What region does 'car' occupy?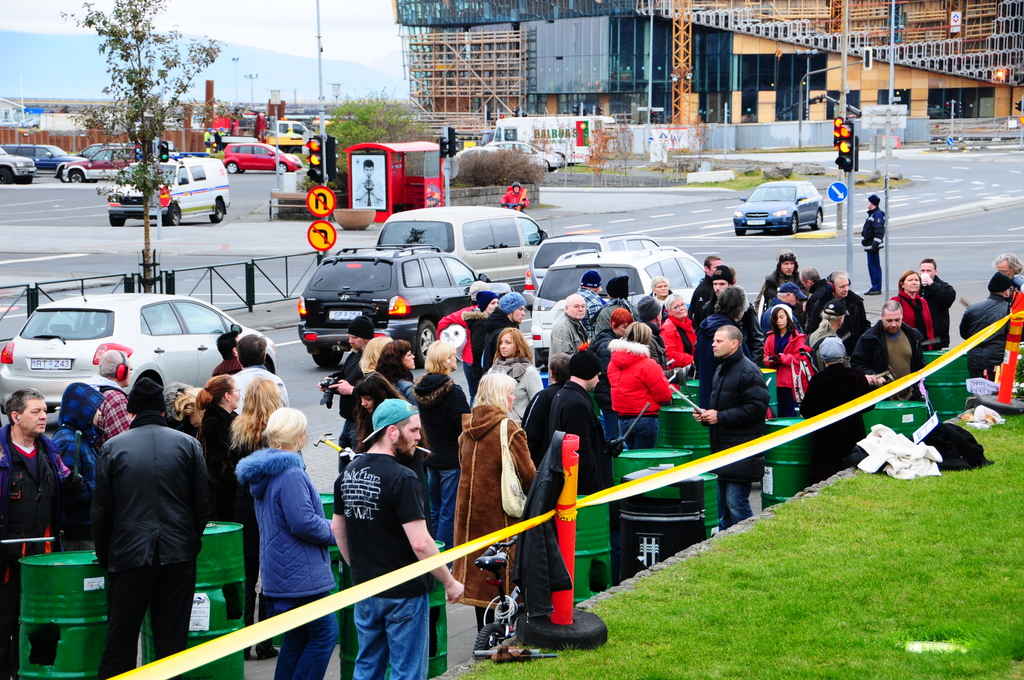
372, 203, 547, 293.
